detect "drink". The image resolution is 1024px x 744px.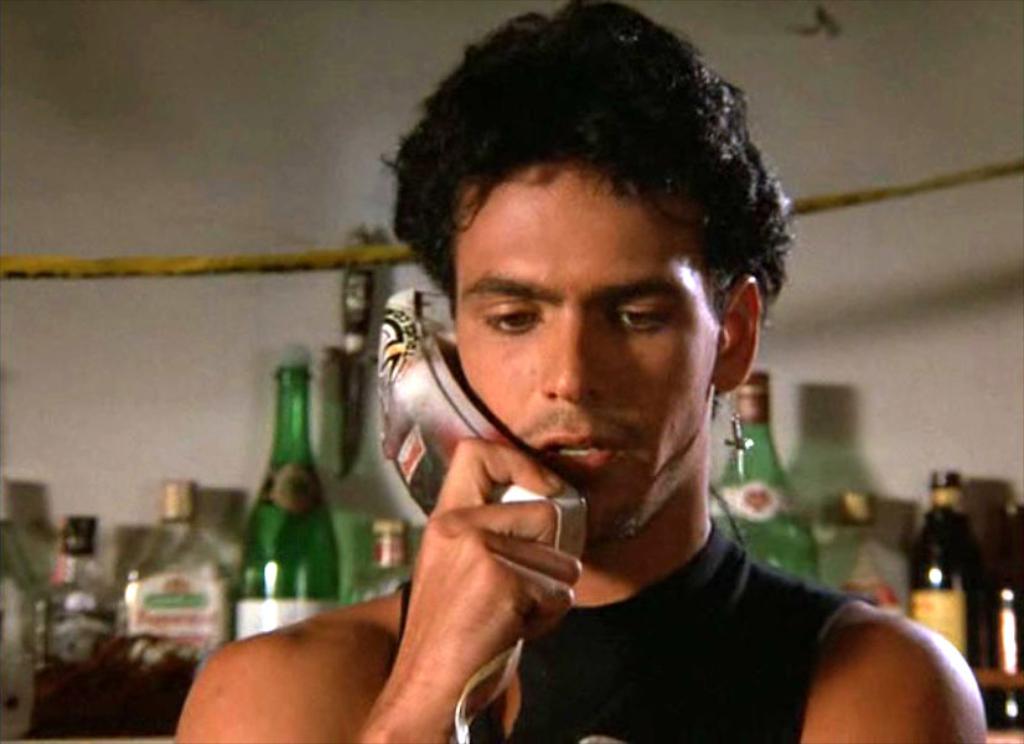
[348, 515, 418, 606].
